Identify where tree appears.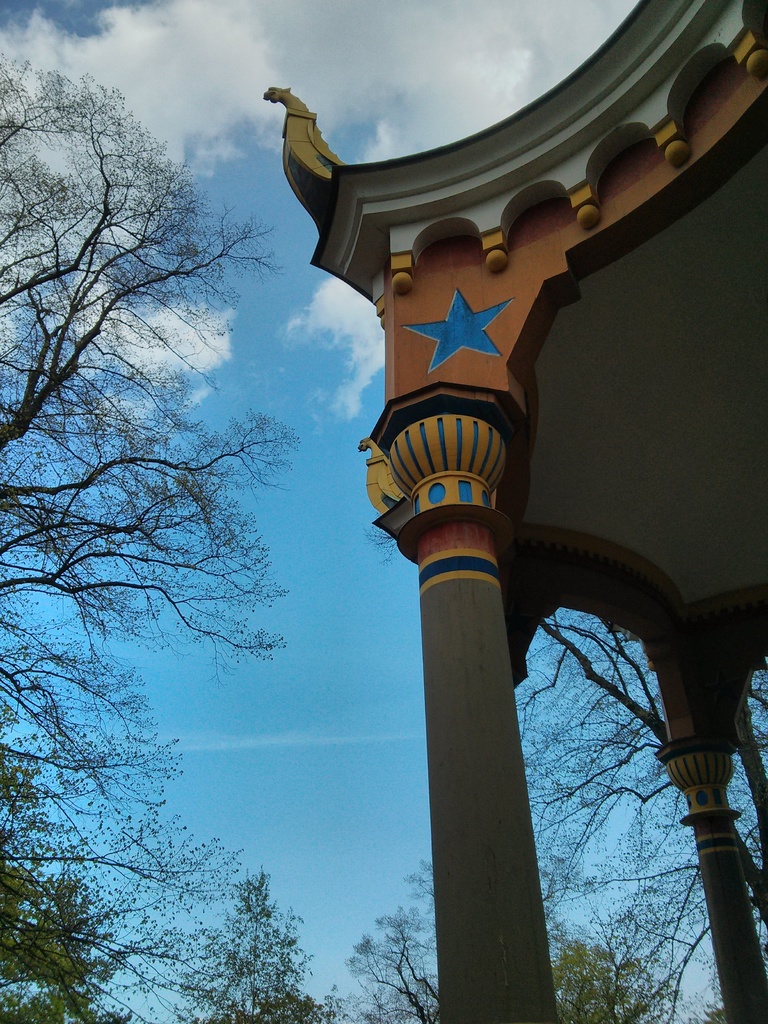
Appears at pyautogui.locateOnScreen(0, 593, 282, 1023).
